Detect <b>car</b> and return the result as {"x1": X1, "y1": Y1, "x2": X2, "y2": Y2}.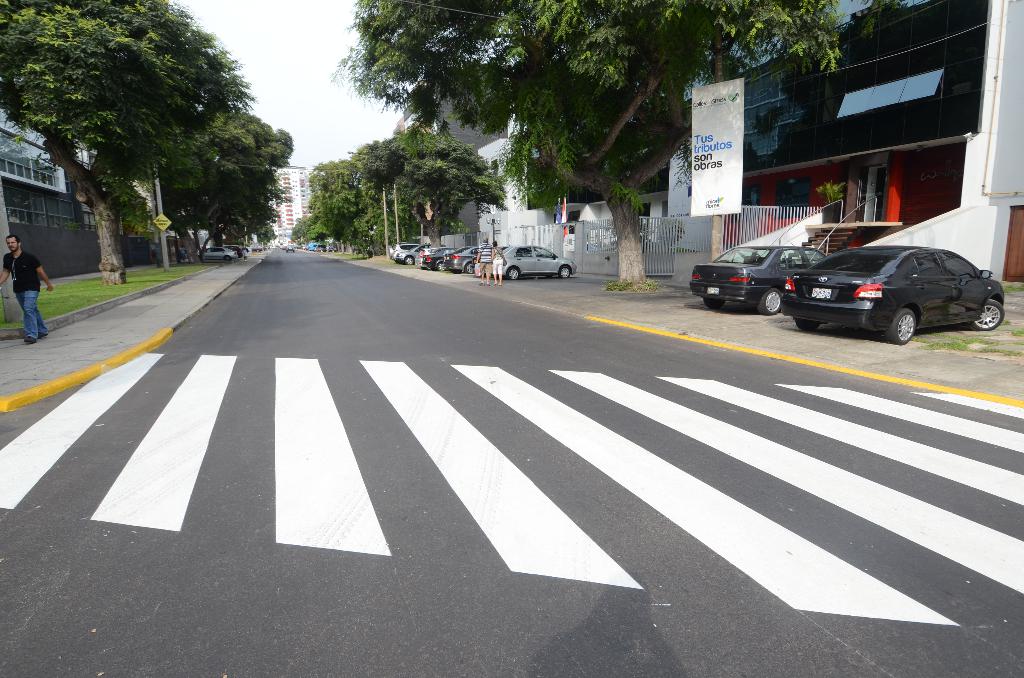
{"x1": 286, "y1": 245, "x2": 295, "y2": 252}.
